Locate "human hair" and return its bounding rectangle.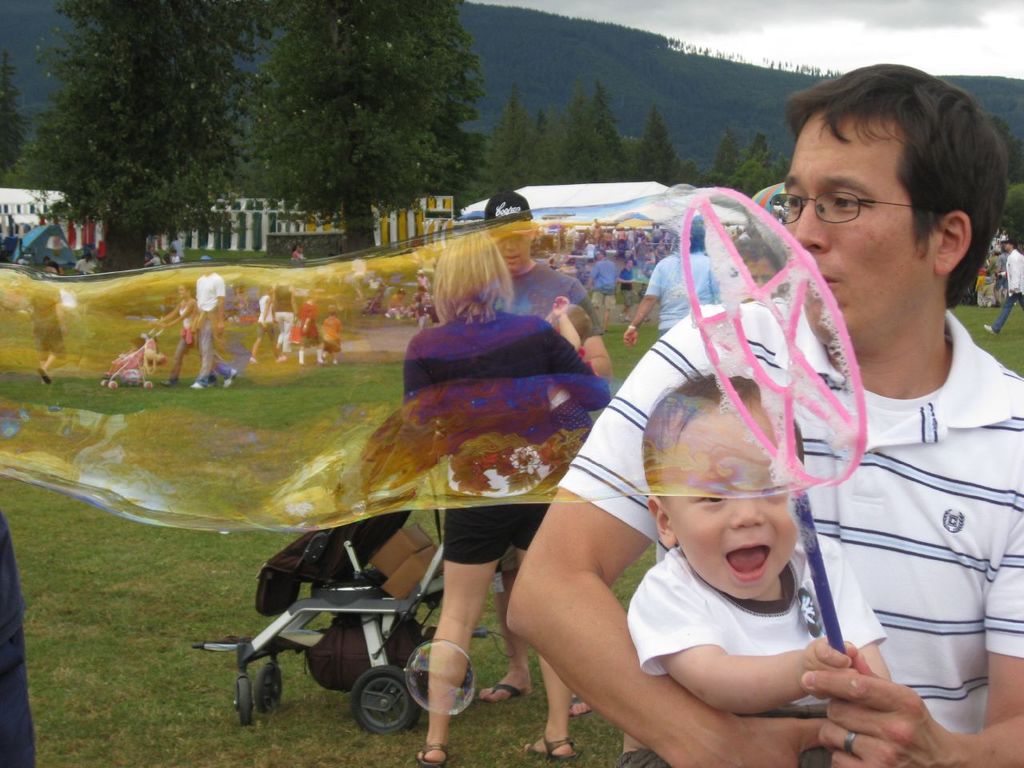
431, 230, 515, 332.
